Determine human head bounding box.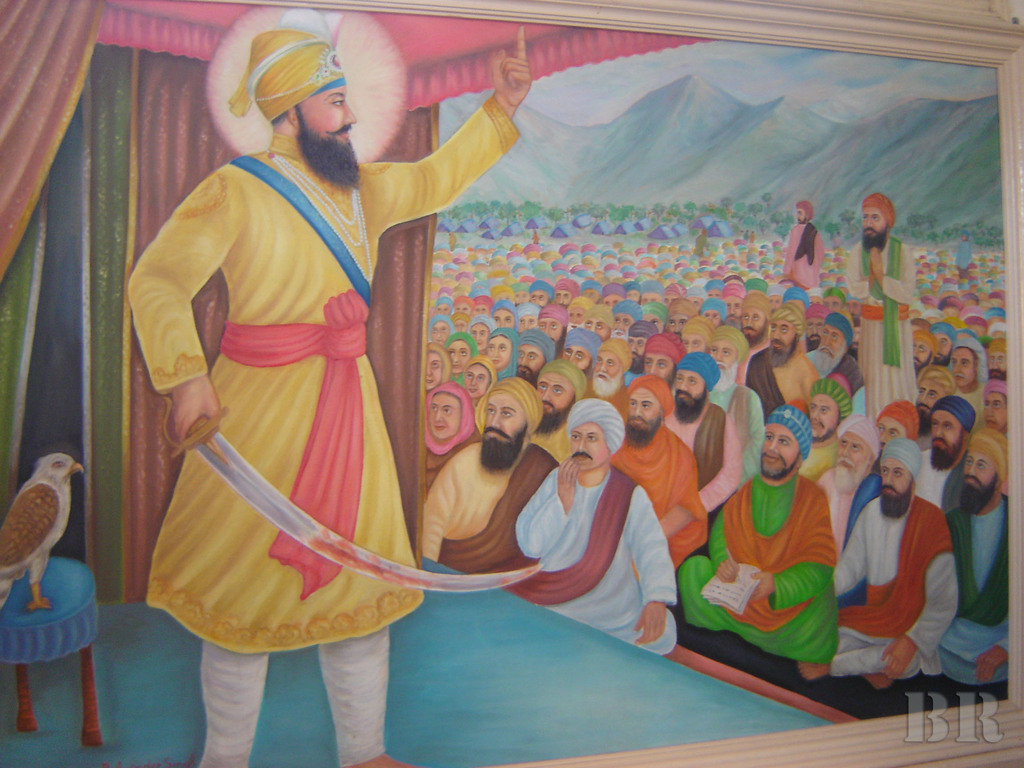
Determined: 277,26,356,188.
